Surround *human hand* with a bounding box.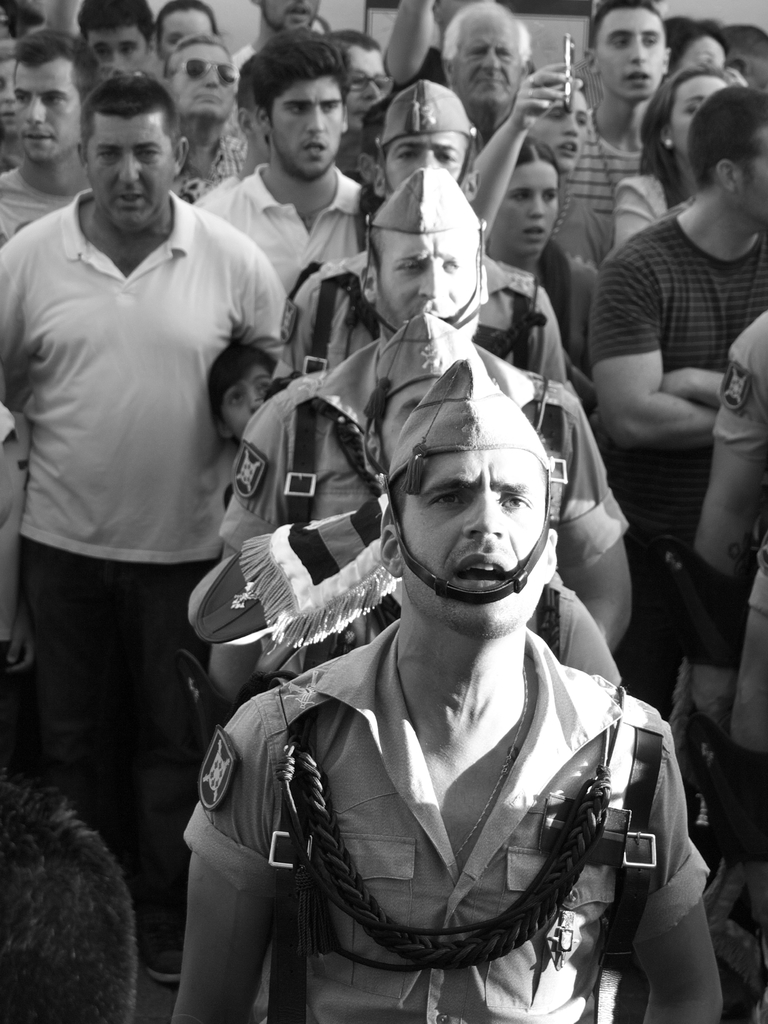
{"x1": 657, "y1": 364, "x2": 703, "y2": 402}.
